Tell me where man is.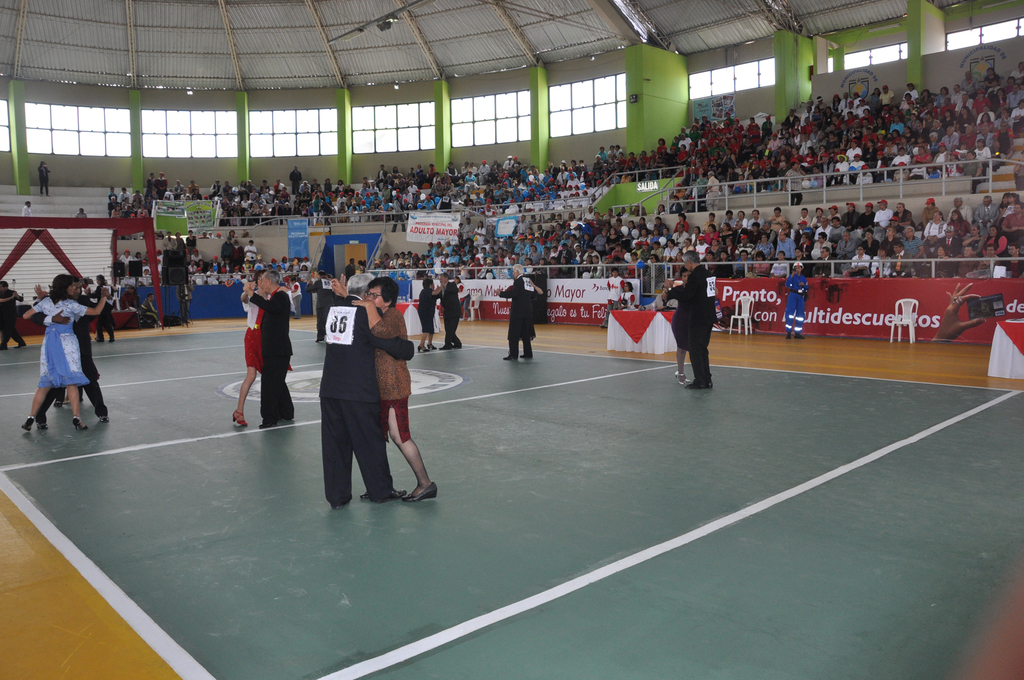
man is at (x1=1000, y1=202, x2=1023, y2=240).
